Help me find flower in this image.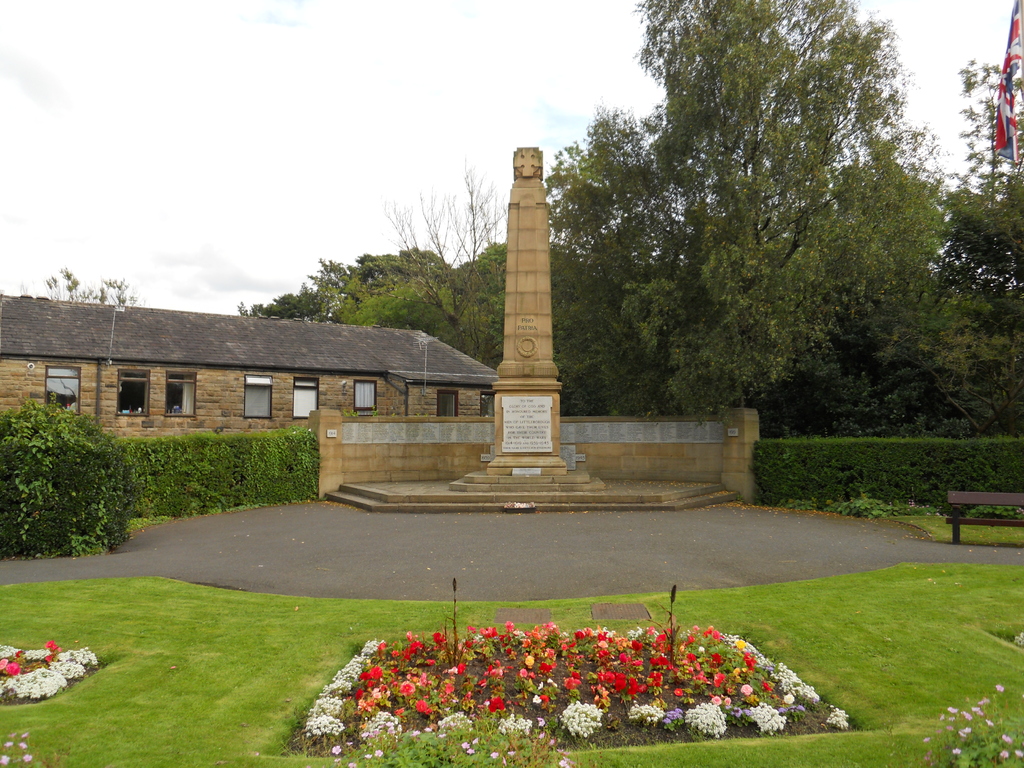
Found it: {"x1": 828, "y1": 705, "x2": 865, "y2": 730}.
